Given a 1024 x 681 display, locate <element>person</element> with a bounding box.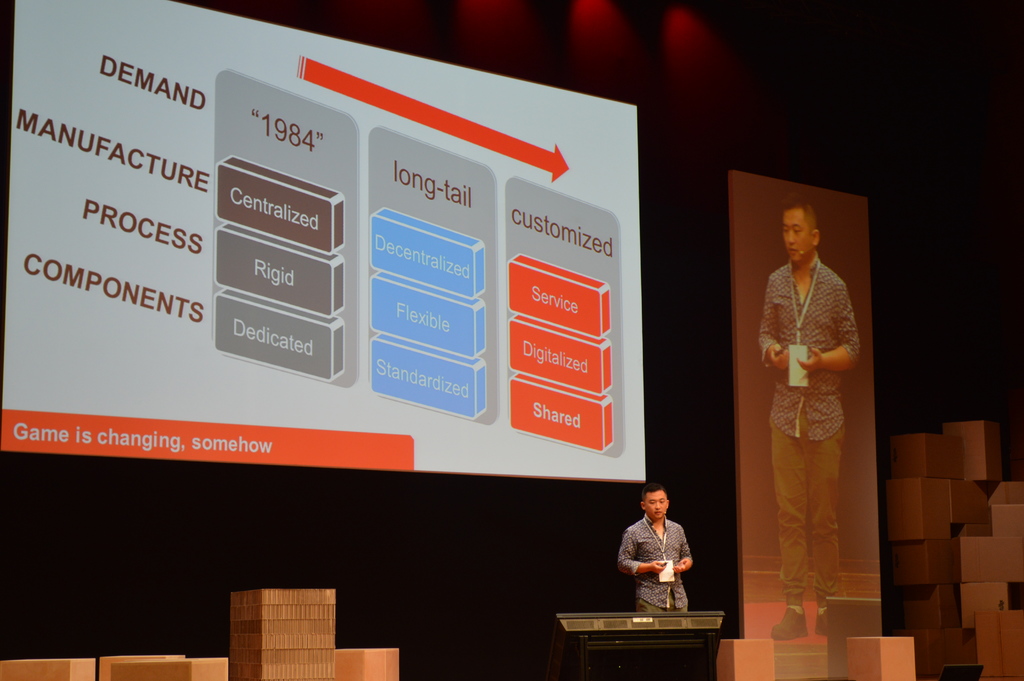
Located: x1=753, y1=201, x2=865, y2=641.
